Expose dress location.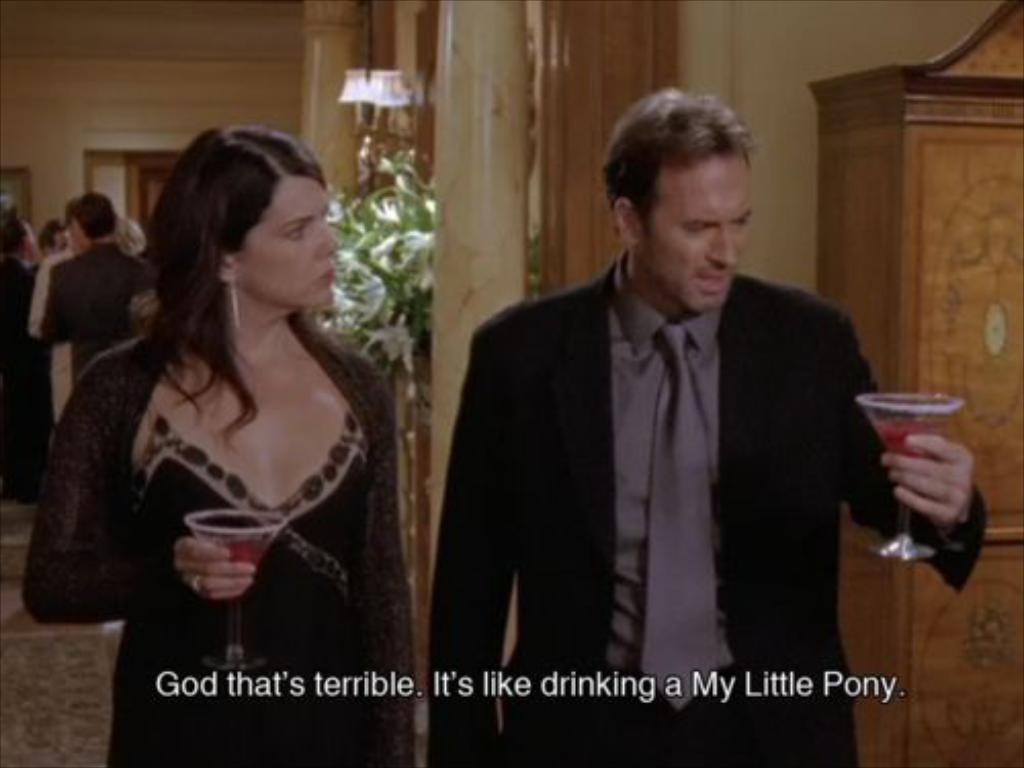
Exposed at {"x1": 104, "y1": 395, "x2": 385, "y2": 766}.
